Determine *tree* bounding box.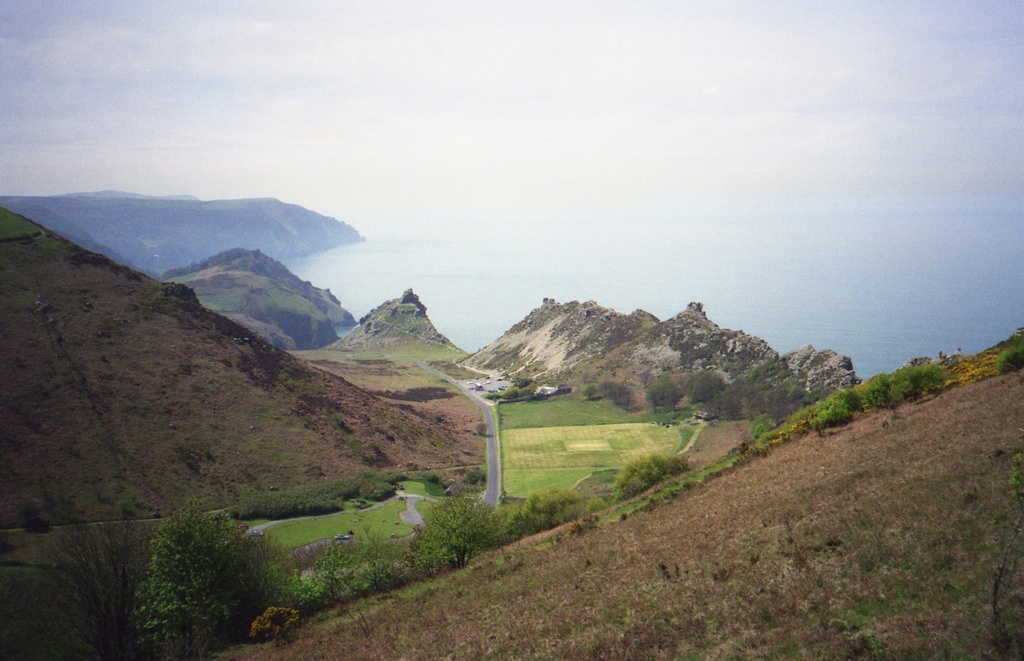
Determined: detection(267, 526, 373, 637).
